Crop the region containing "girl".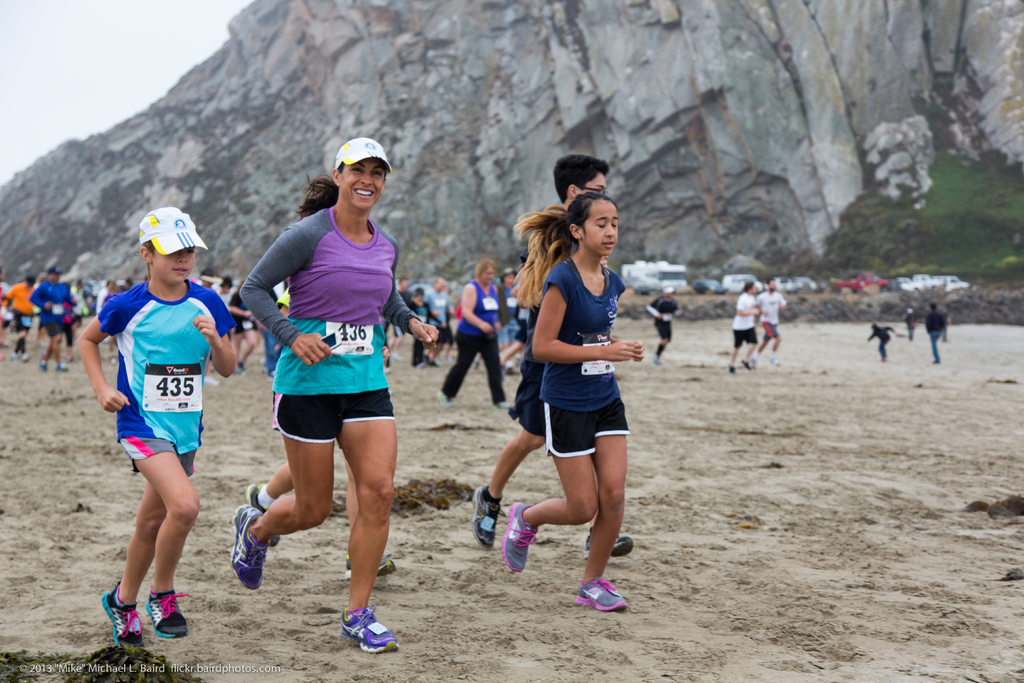
Crop region: (75,208,237,650).
